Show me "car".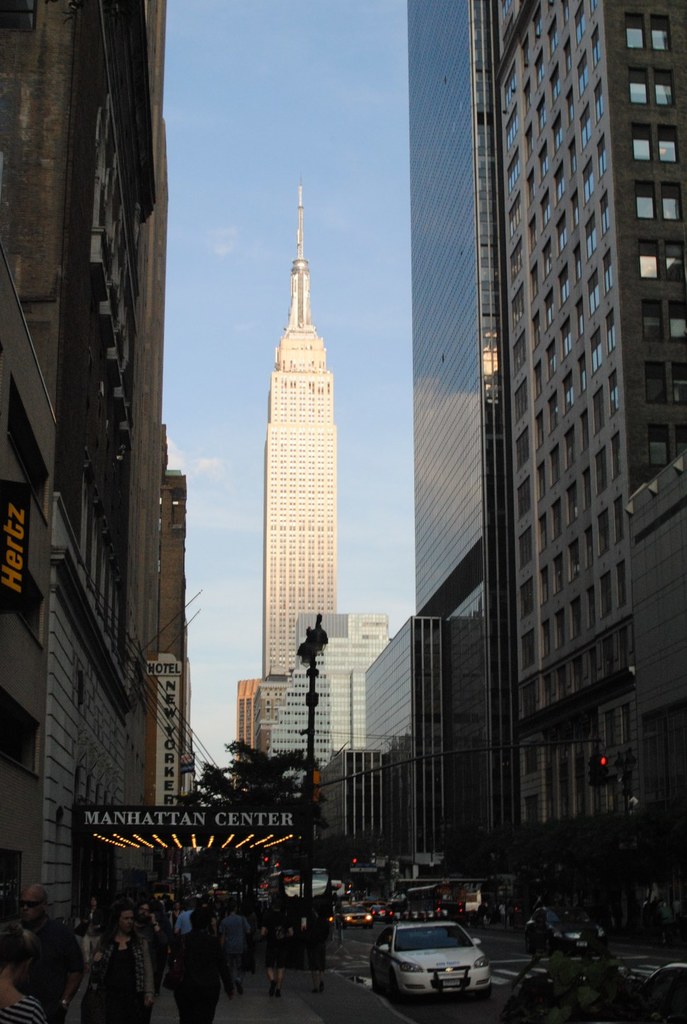
"car" is here: (x1=521, y1=903, x2=611, y2=943).
